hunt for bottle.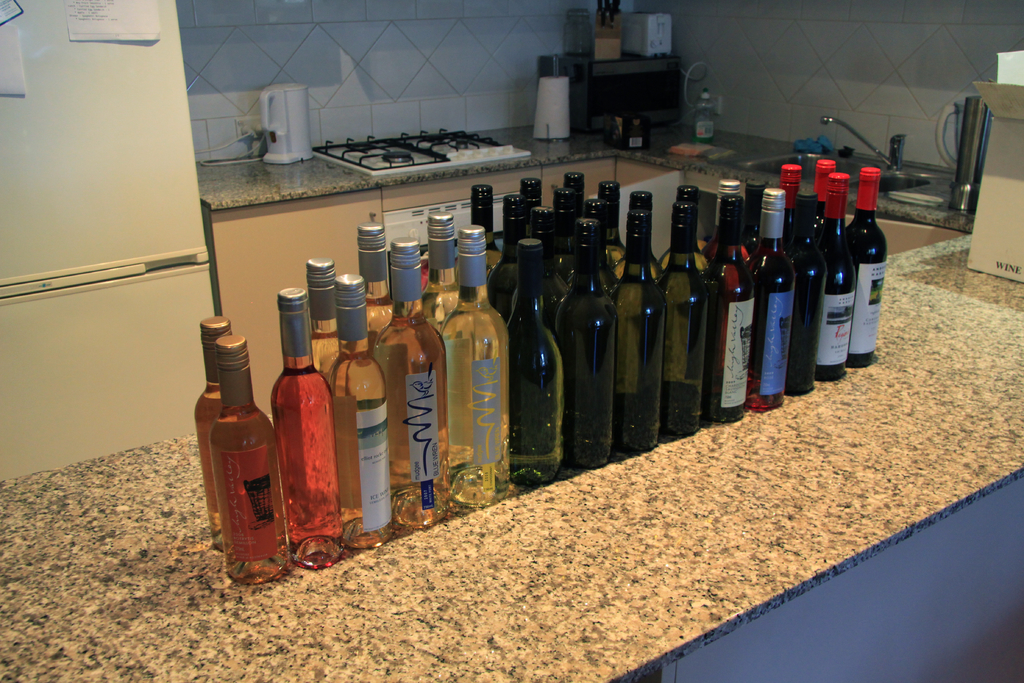
Hunted down at [left=792, top=201, right=828, bottom=397].
